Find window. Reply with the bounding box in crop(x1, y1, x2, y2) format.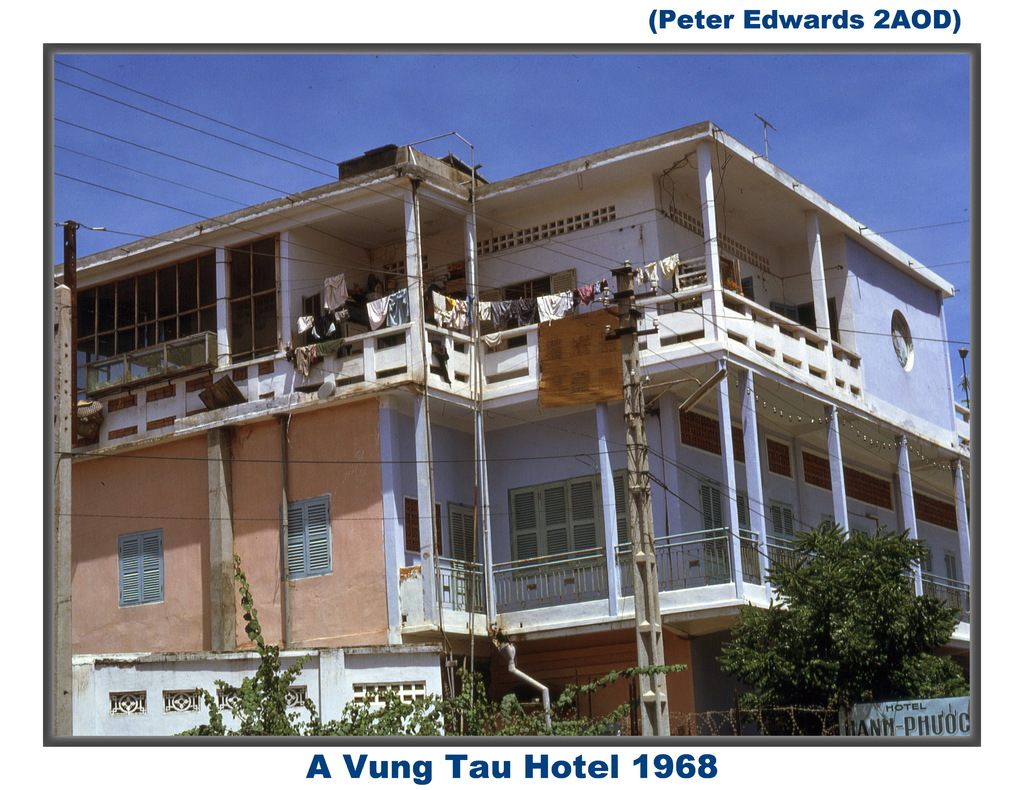
crop(944, 553, 964, 593).
